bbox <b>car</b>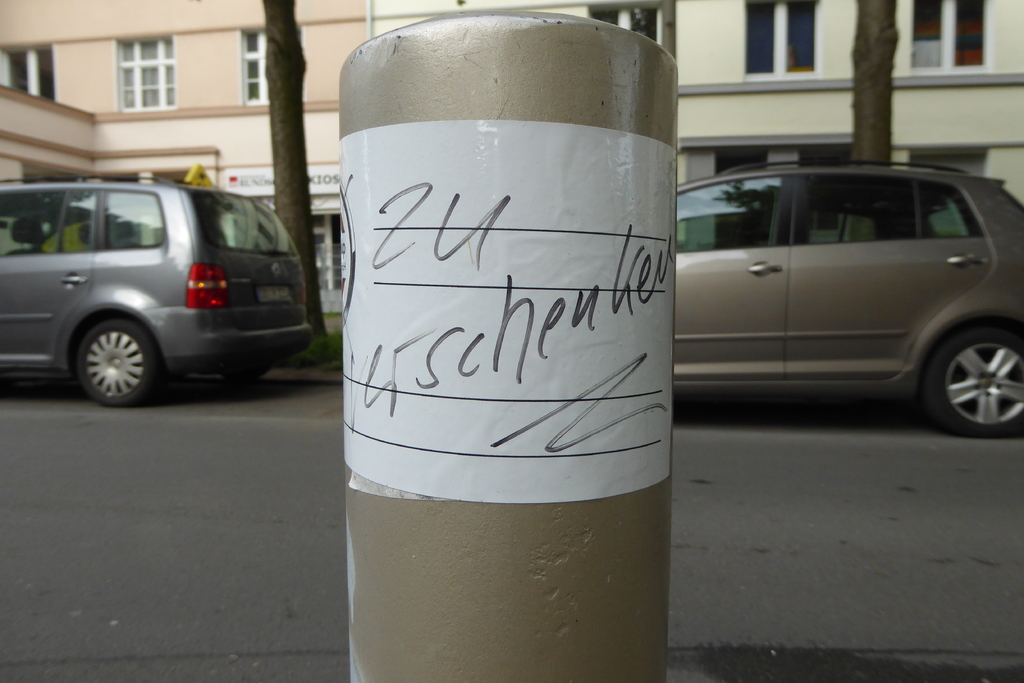
[x1=672, y1=167, x2=1023, y2=434]
